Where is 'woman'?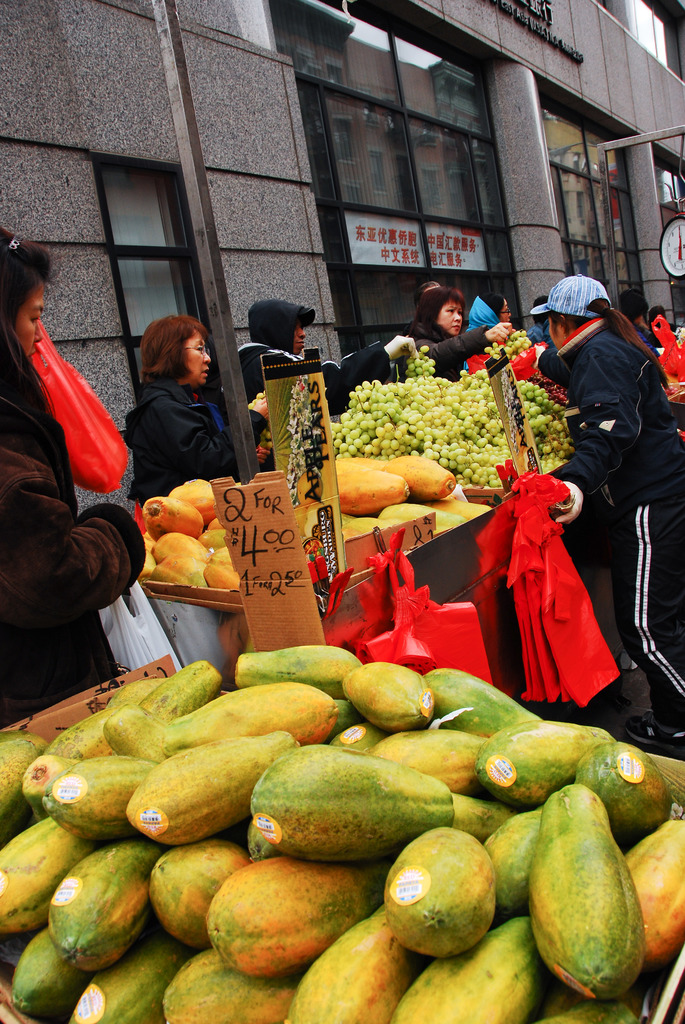
region(114, 303, 251, 501).
